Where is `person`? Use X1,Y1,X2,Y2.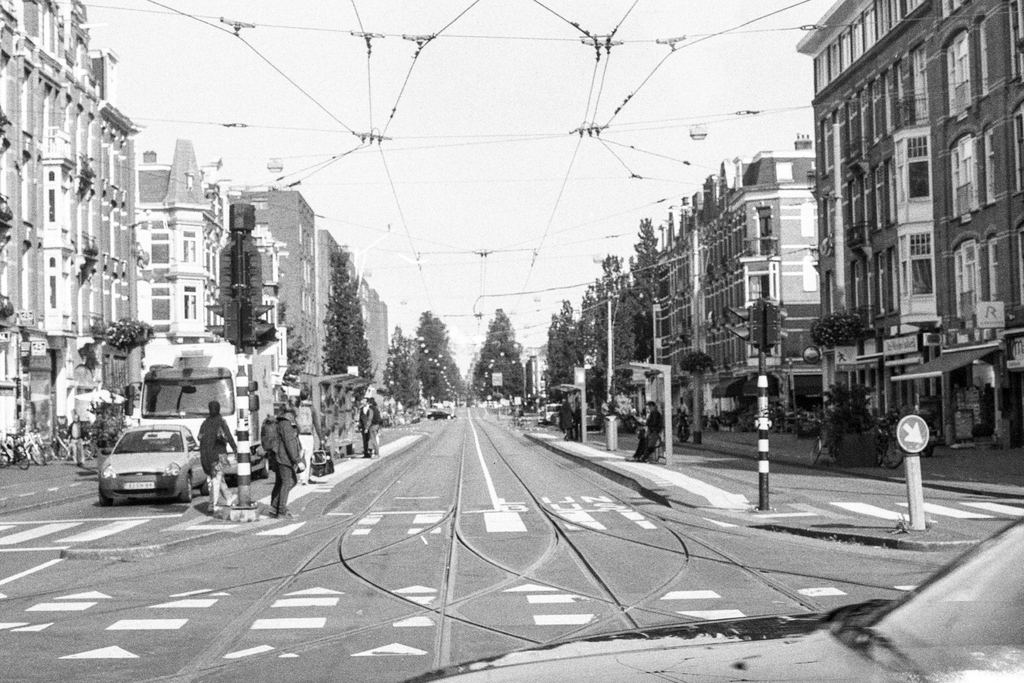
293,393,327,481.
